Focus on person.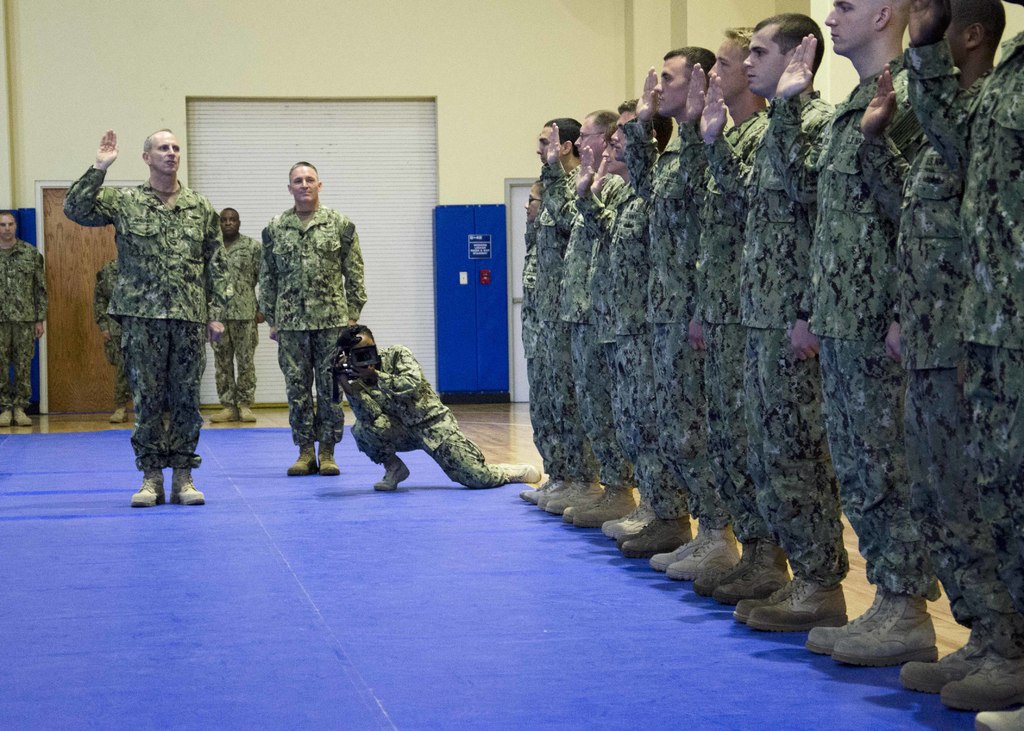
Focused at (255,161,371,485).
